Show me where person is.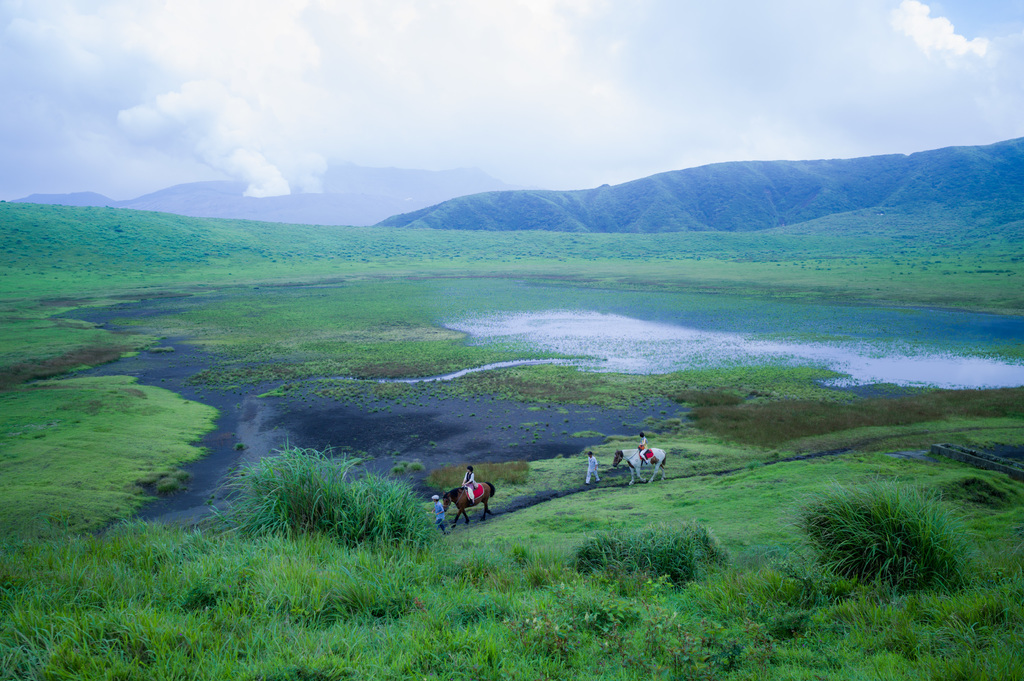
person is at x1=639 y1=433 x2=652 y2=467.
